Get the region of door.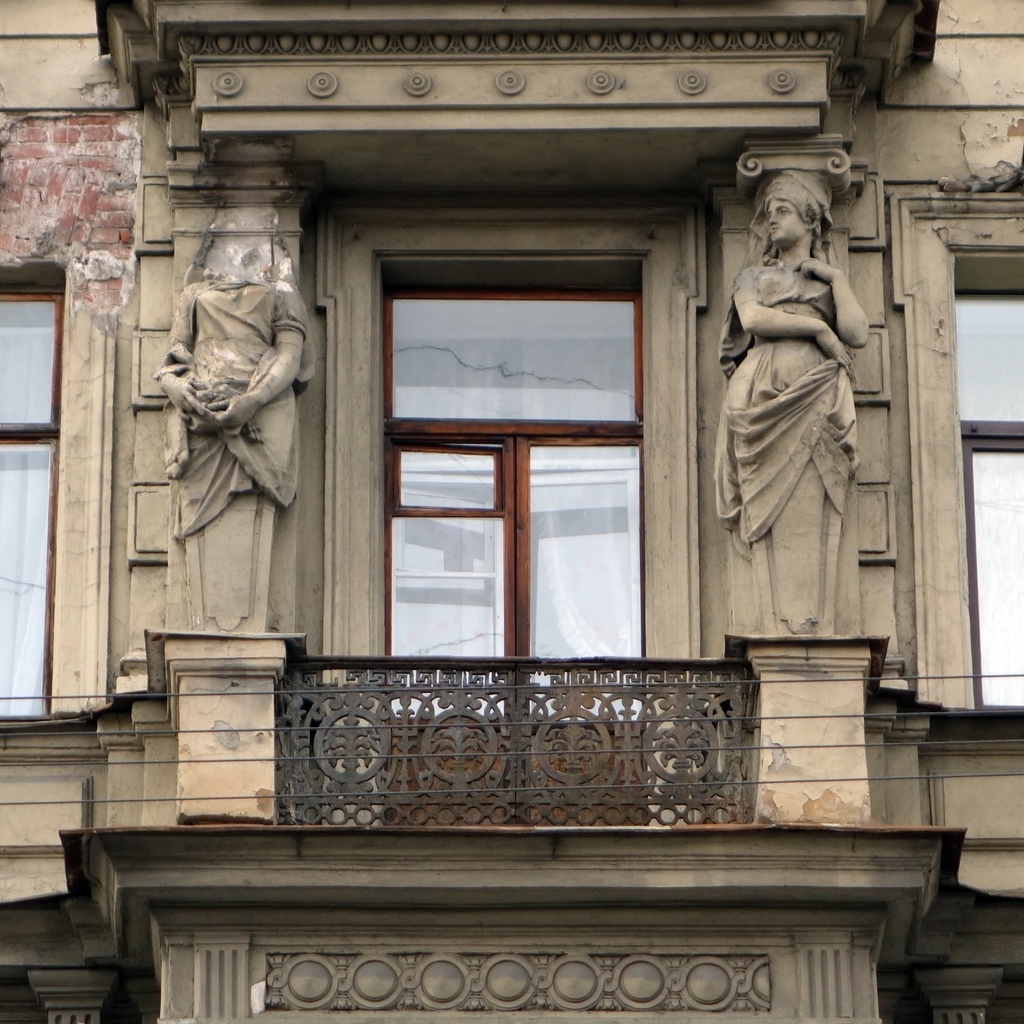
381:433:646:832.
